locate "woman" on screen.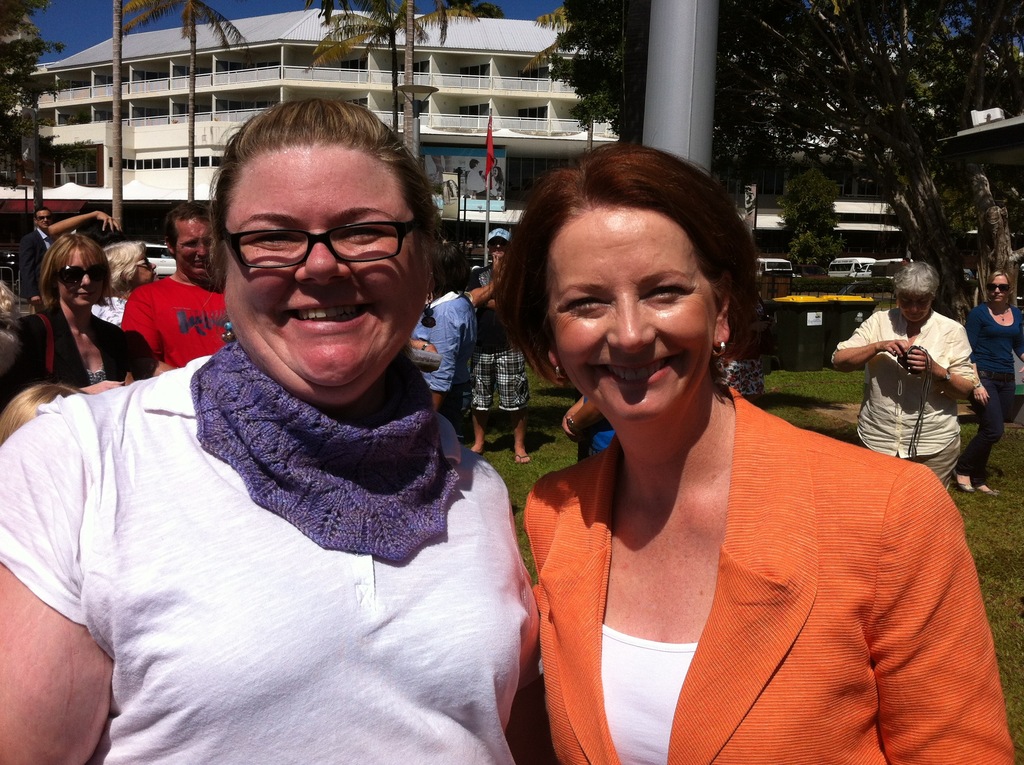
On screen at (481,143,1012,764).
